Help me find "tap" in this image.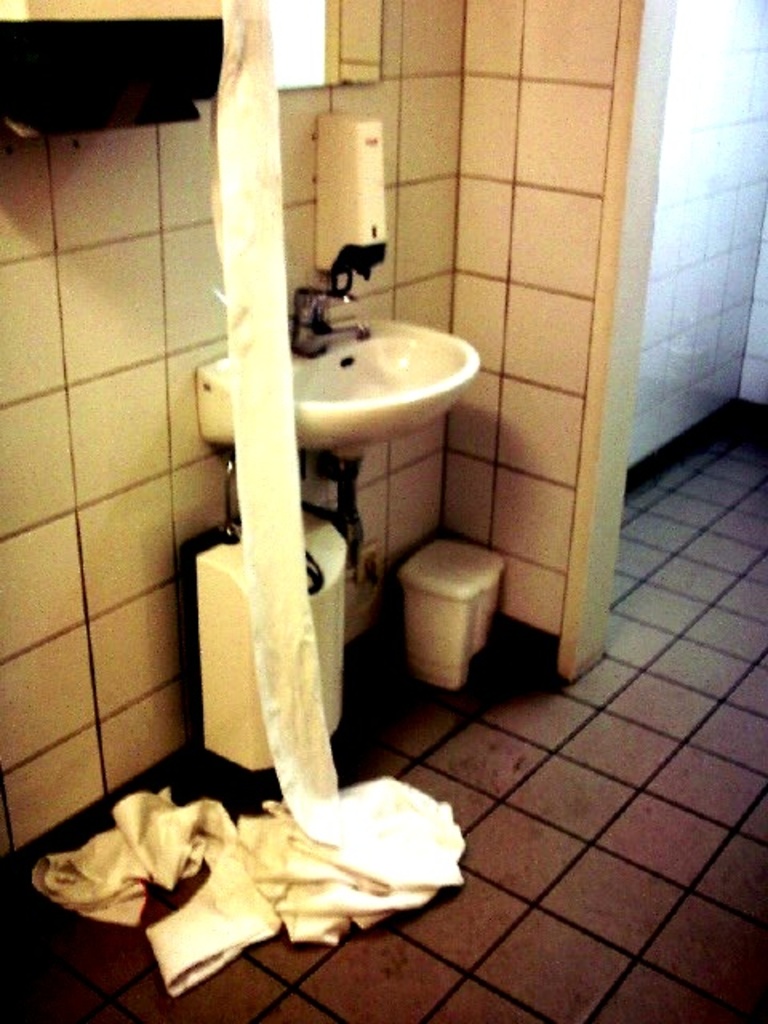
Found it: left=291, top=282, right=370, bottom=355.
